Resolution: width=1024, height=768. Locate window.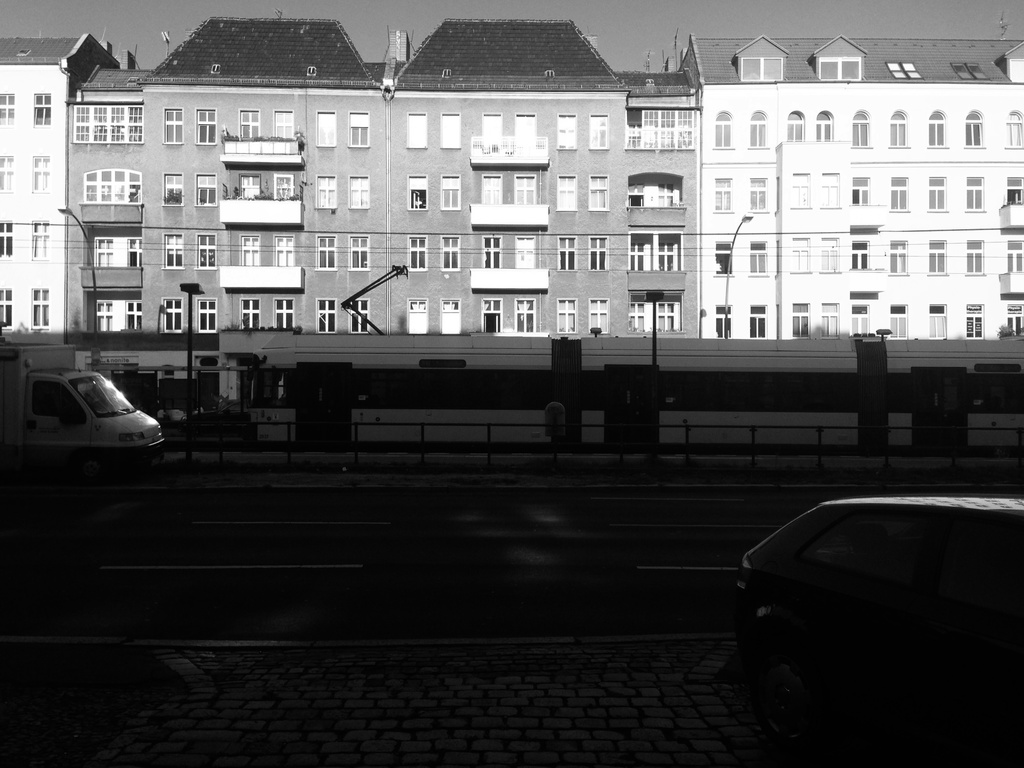
detection(816, 56, 858, 79).
